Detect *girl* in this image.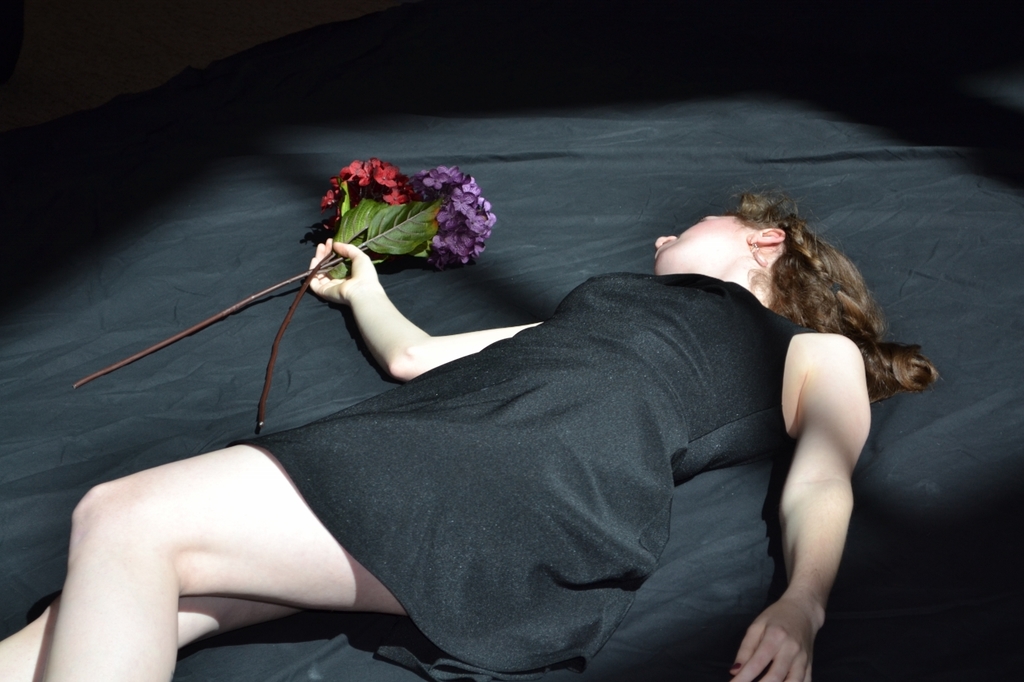
Detection: [x1=0, y1=185, x2=947, y2=681].
